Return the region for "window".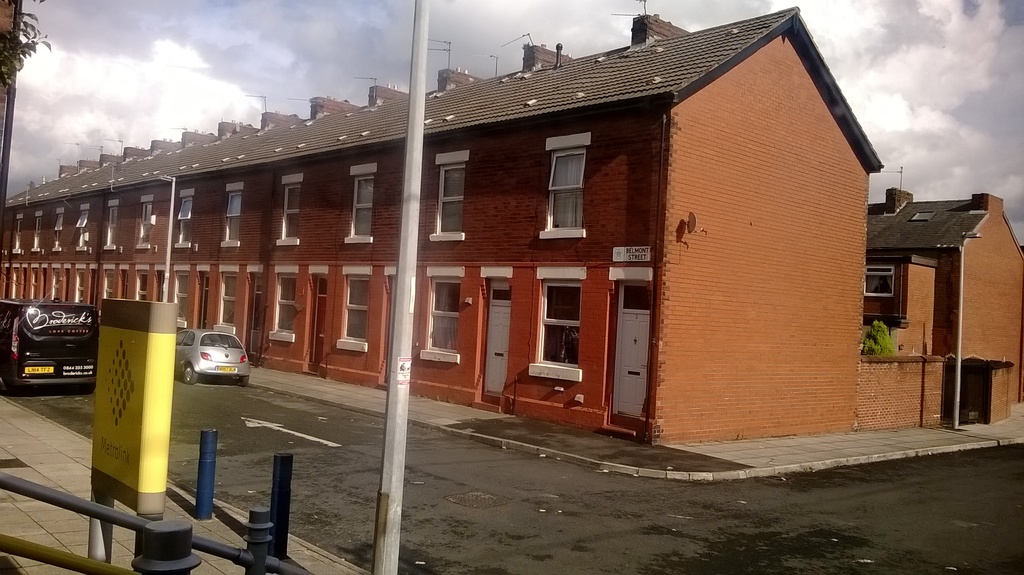
[865,266,894,296].
